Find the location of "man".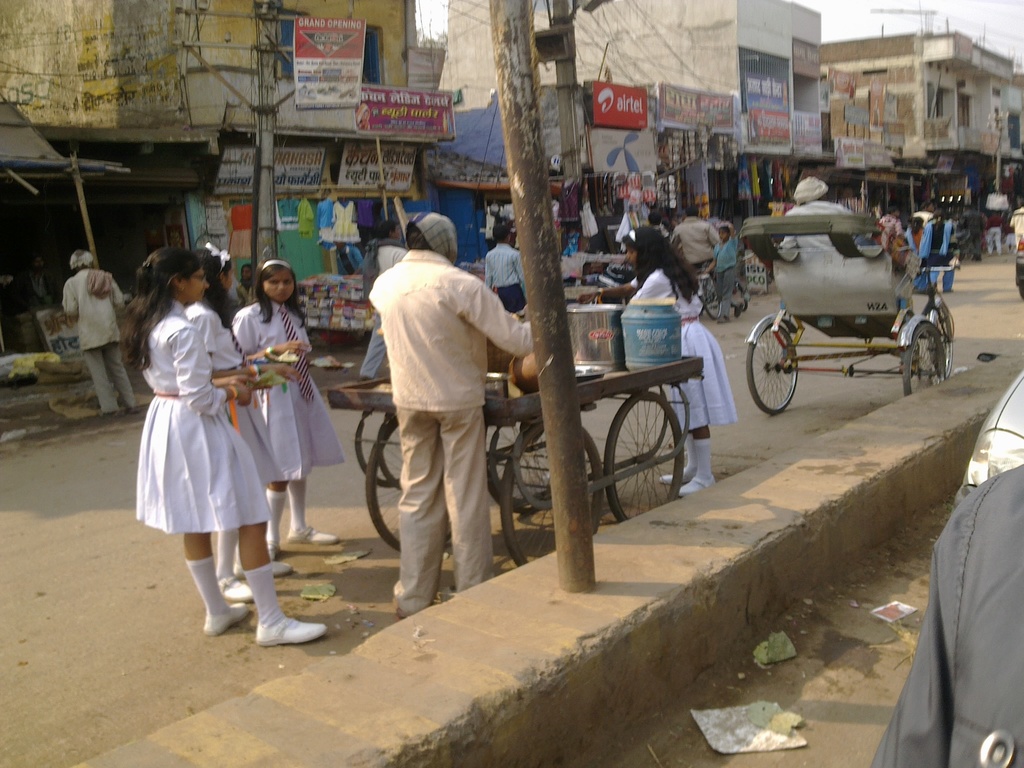
Location: rect(986, 209, 1004, 256).
